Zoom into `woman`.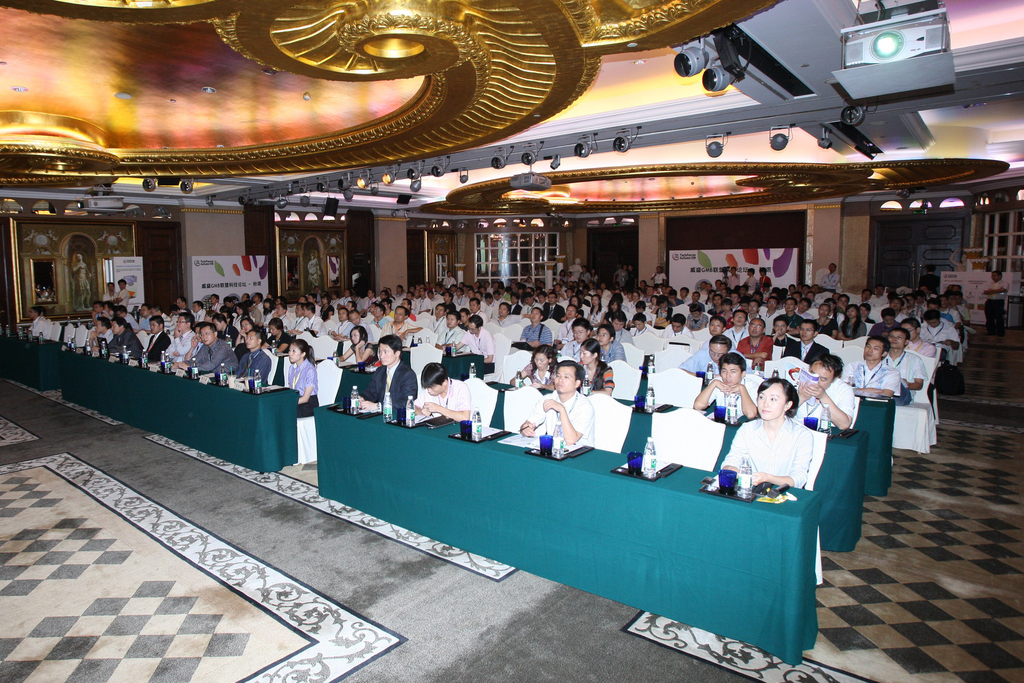
Zoom target: [left=260, top=298, right=276, bottom=326].
